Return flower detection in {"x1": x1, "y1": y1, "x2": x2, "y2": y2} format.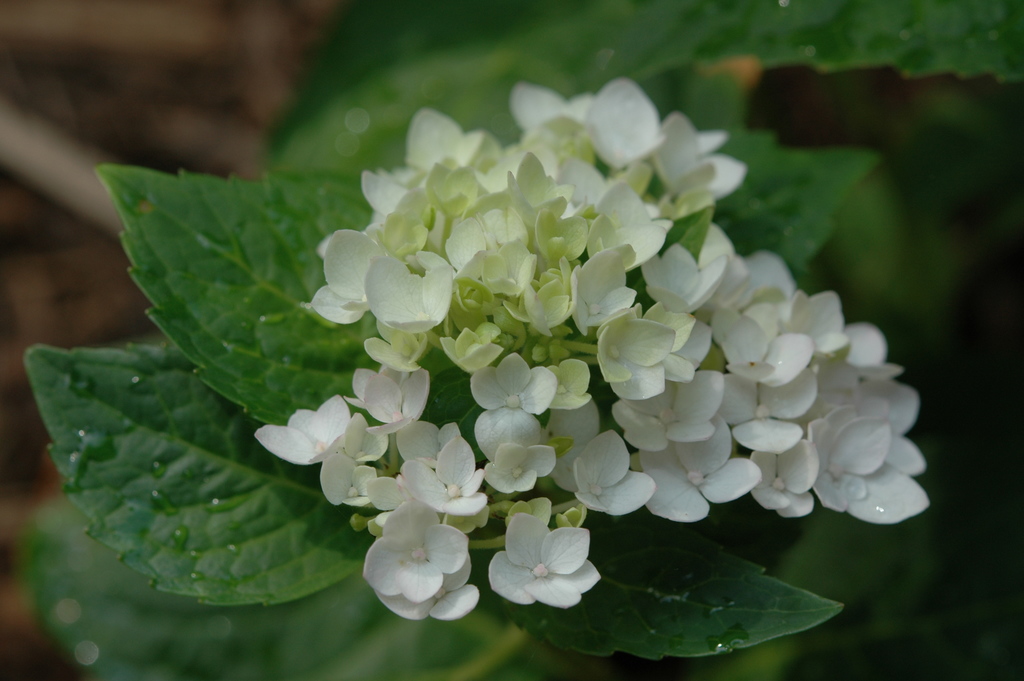
{"x1": 358, "y1": 506, "x2": 469, "y2": 607}.
